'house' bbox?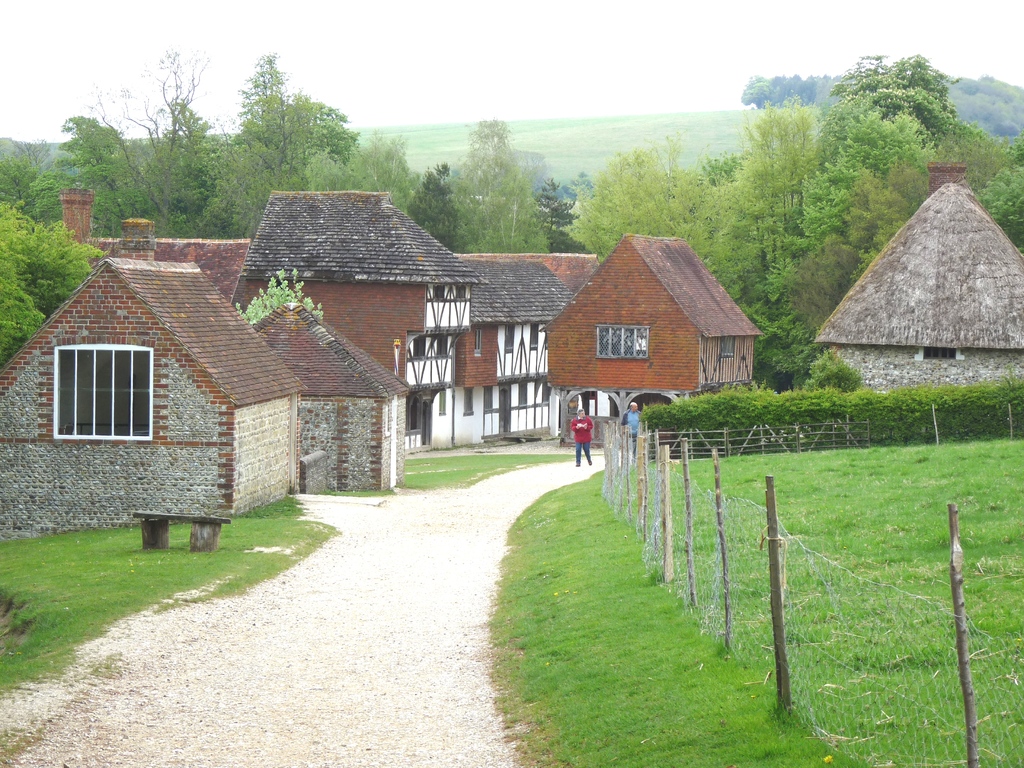
Rect(826, 180, 1022, 396)
